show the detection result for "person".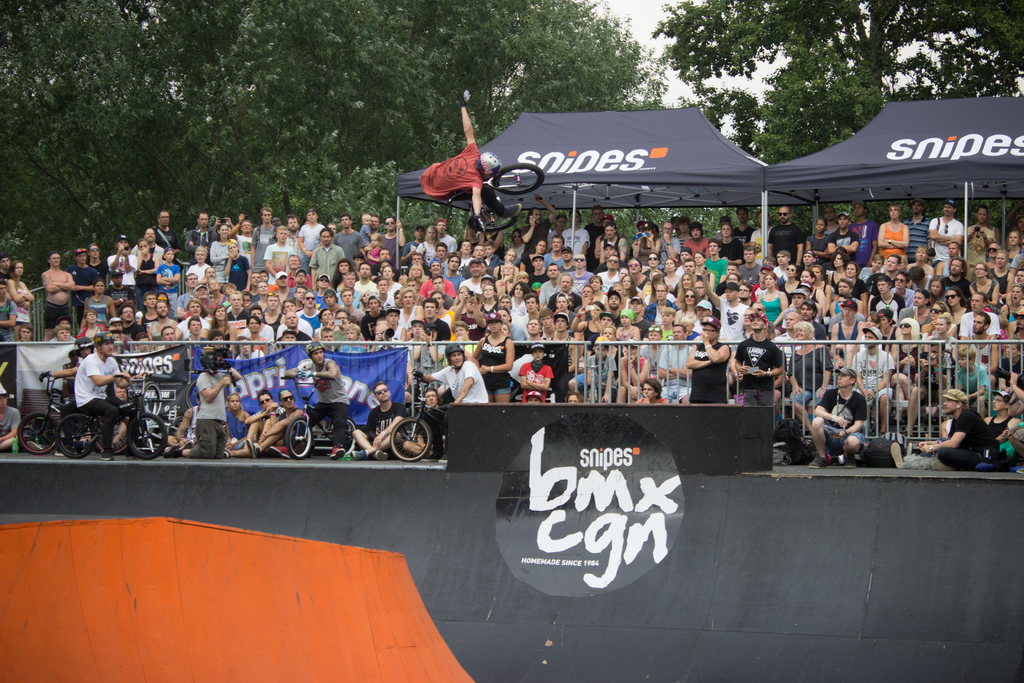
(919, 389, 989, 472).
